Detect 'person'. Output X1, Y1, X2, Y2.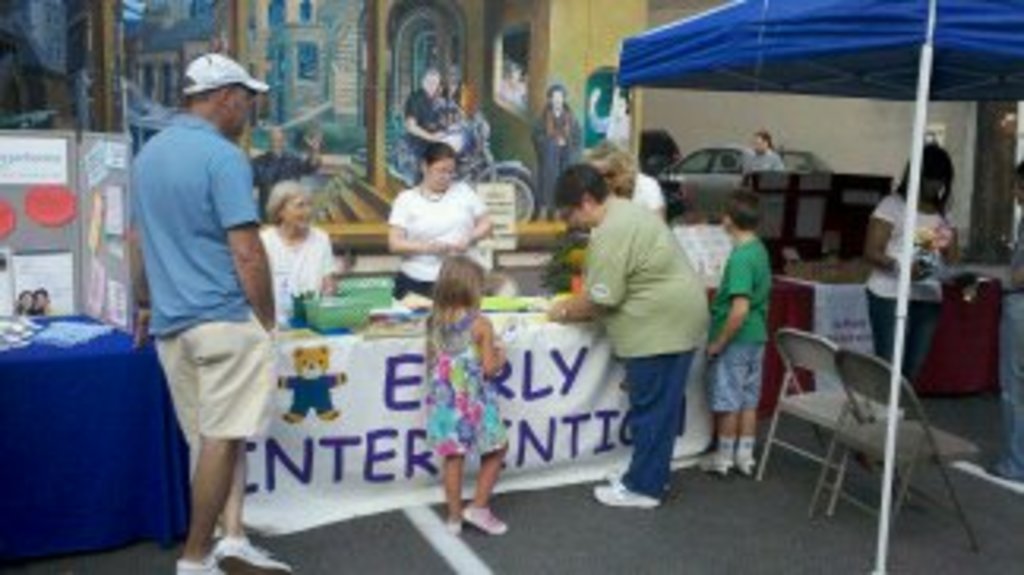
424, 256, 515, 540.
